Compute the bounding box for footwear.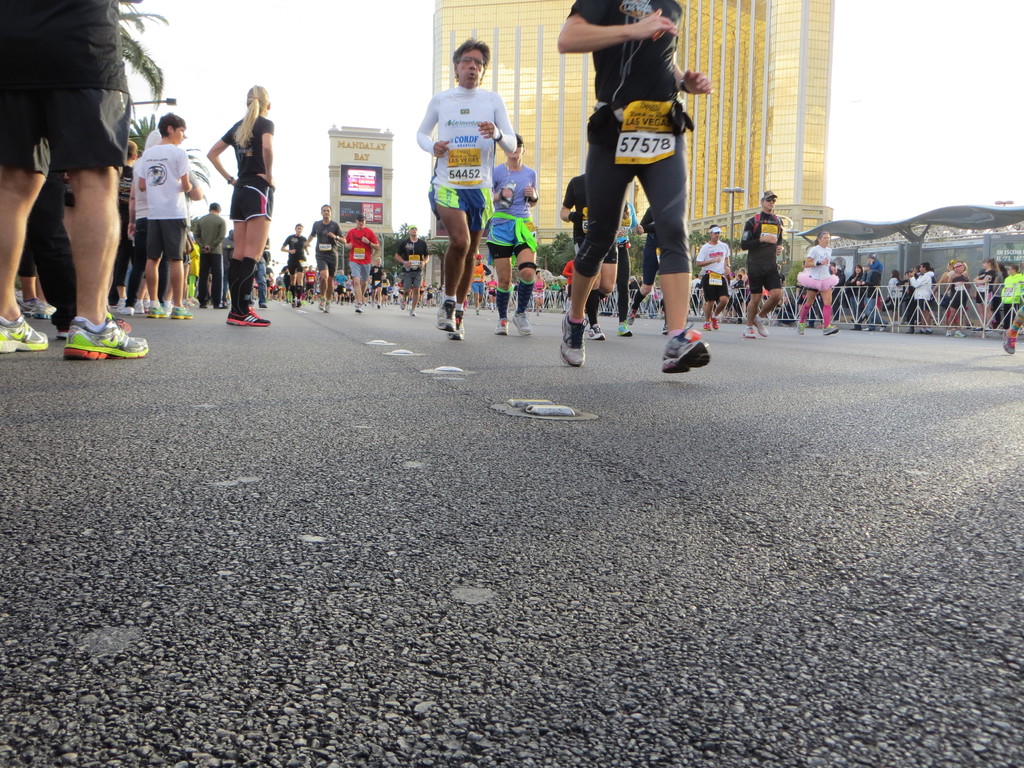
bbox(15, 295, 52, 319).
